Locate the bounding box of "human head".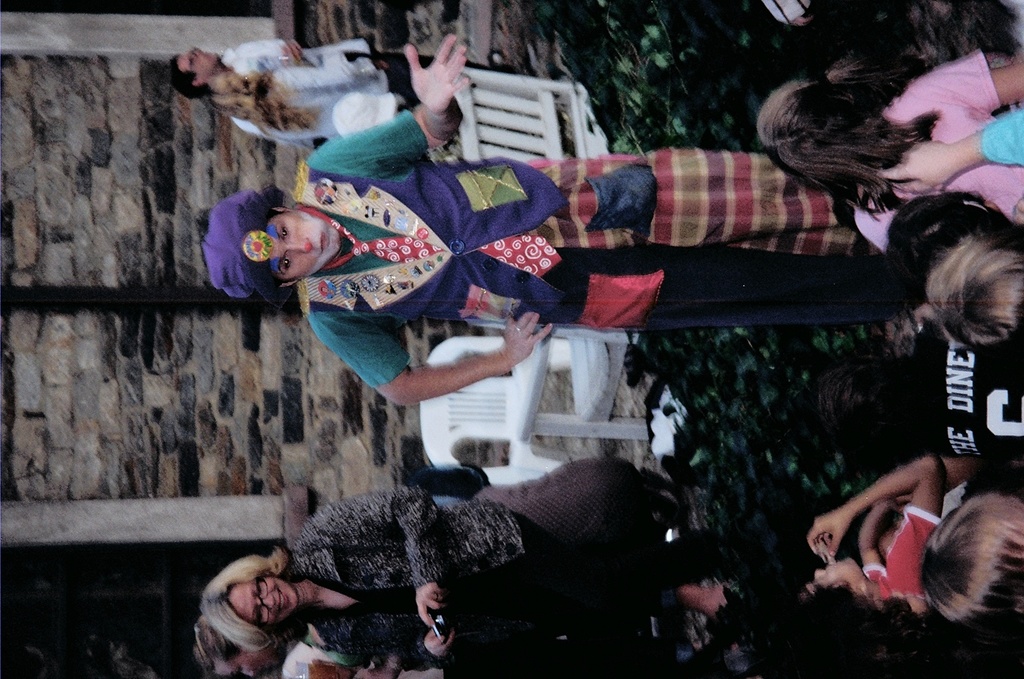
Bounding box: bbox=[755, 70, 879, 192].
